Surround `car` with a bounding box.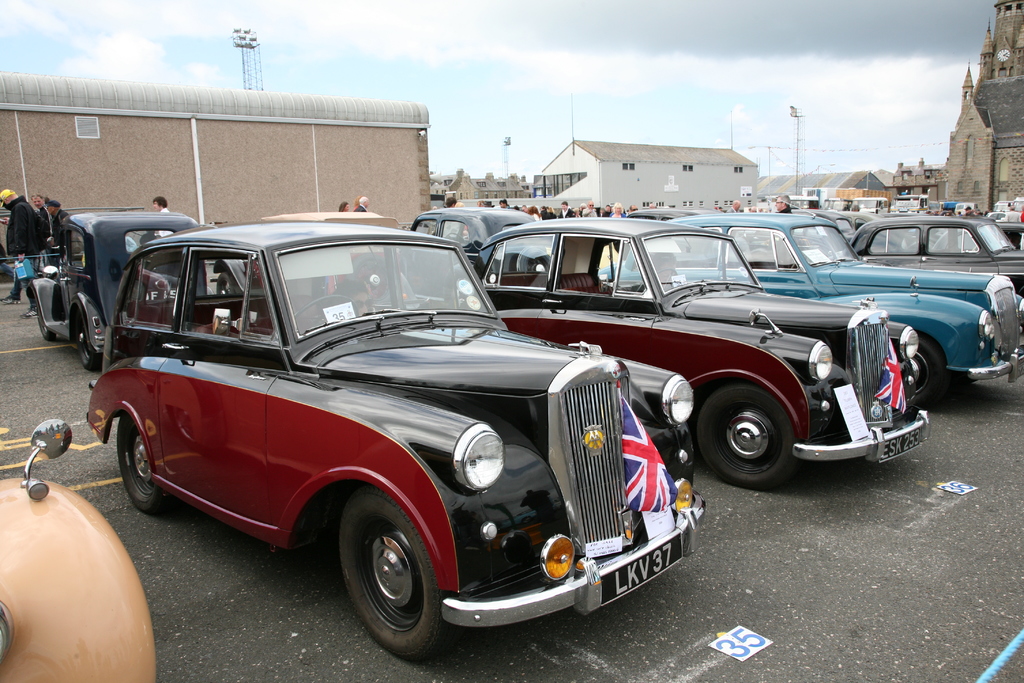
(left=409, top=209, right=536, bottom=295).
